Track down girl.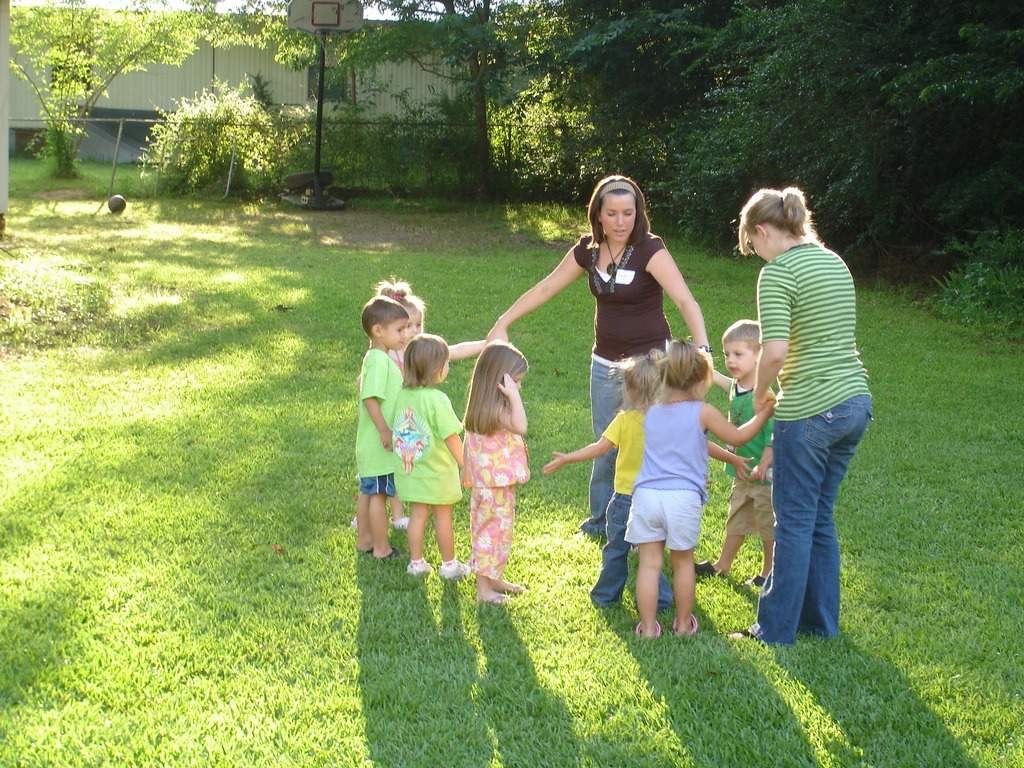
Tracked to detection(623, 336, 778, 639).
